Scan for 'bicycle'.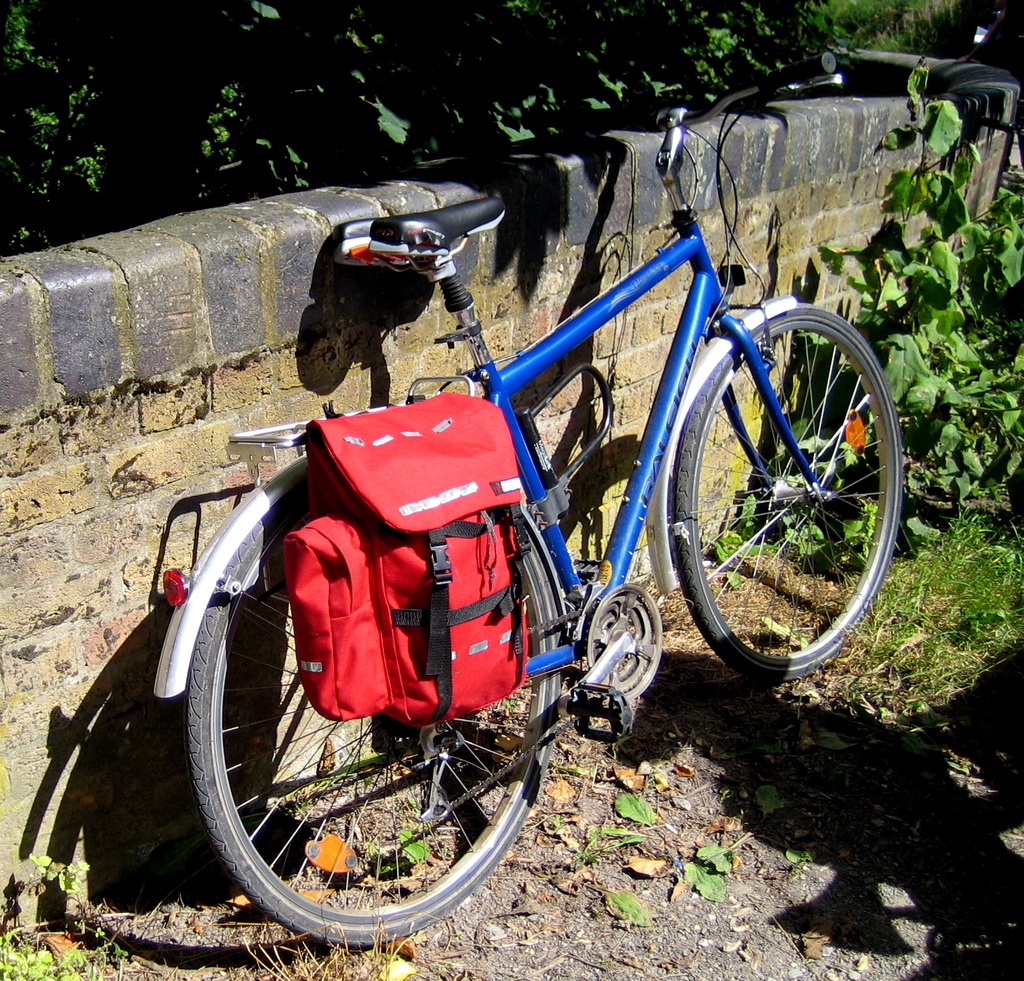
Scan result: [129,95,895,939].
